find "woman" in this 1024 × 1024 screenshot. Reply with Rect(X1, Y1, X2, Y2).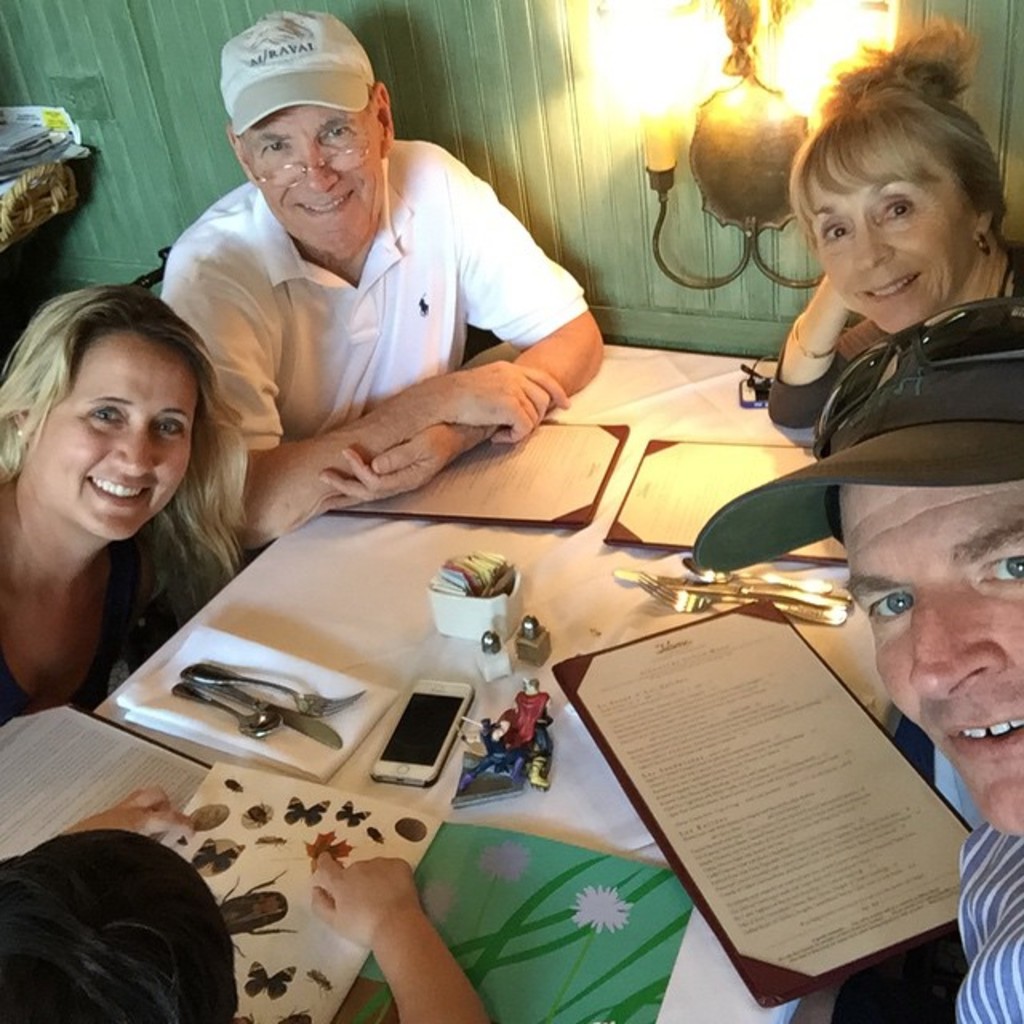
Rect(0, 262, 274, 771).
